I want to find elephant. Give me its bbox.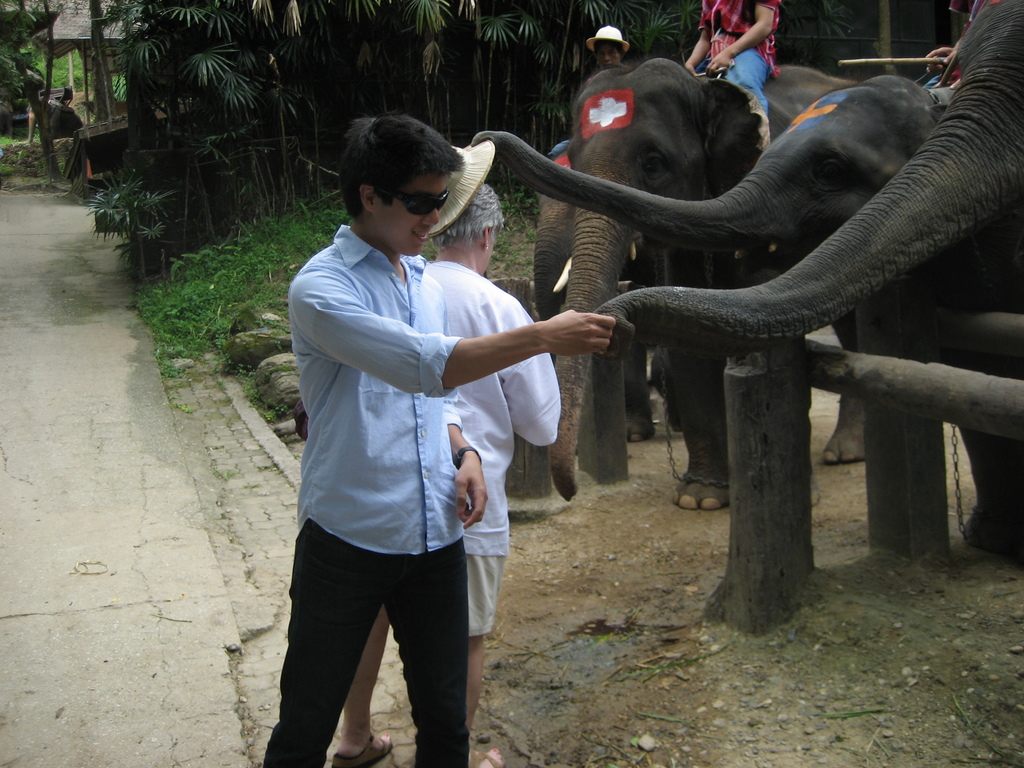
select_region(547, 49, 877, 482).
